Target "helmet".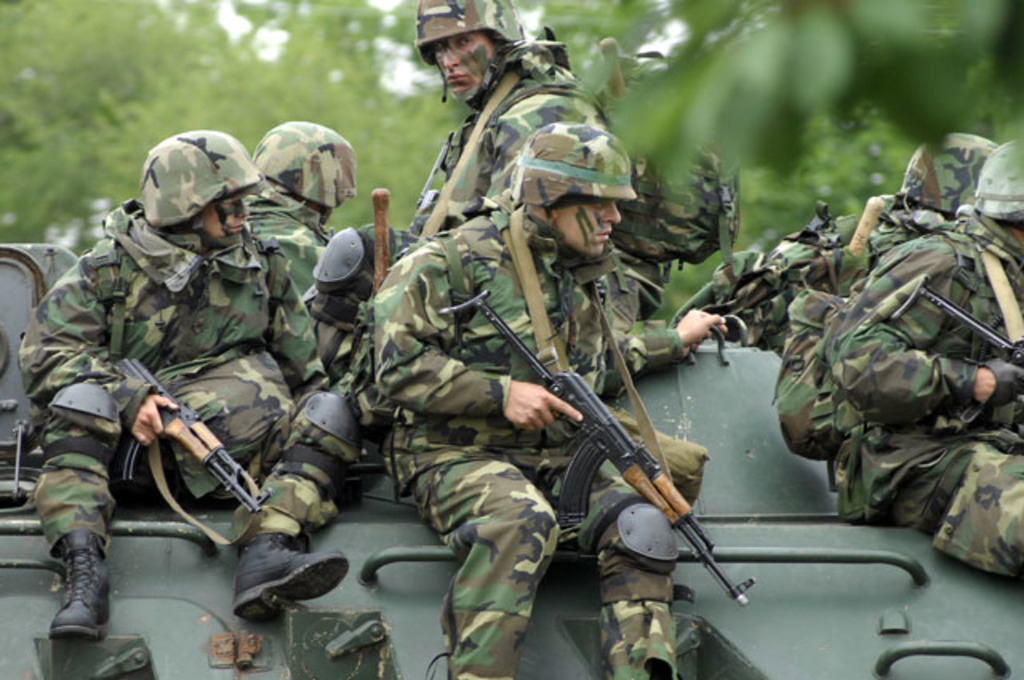
Target region: locate(968, 136, 1022, 222).
